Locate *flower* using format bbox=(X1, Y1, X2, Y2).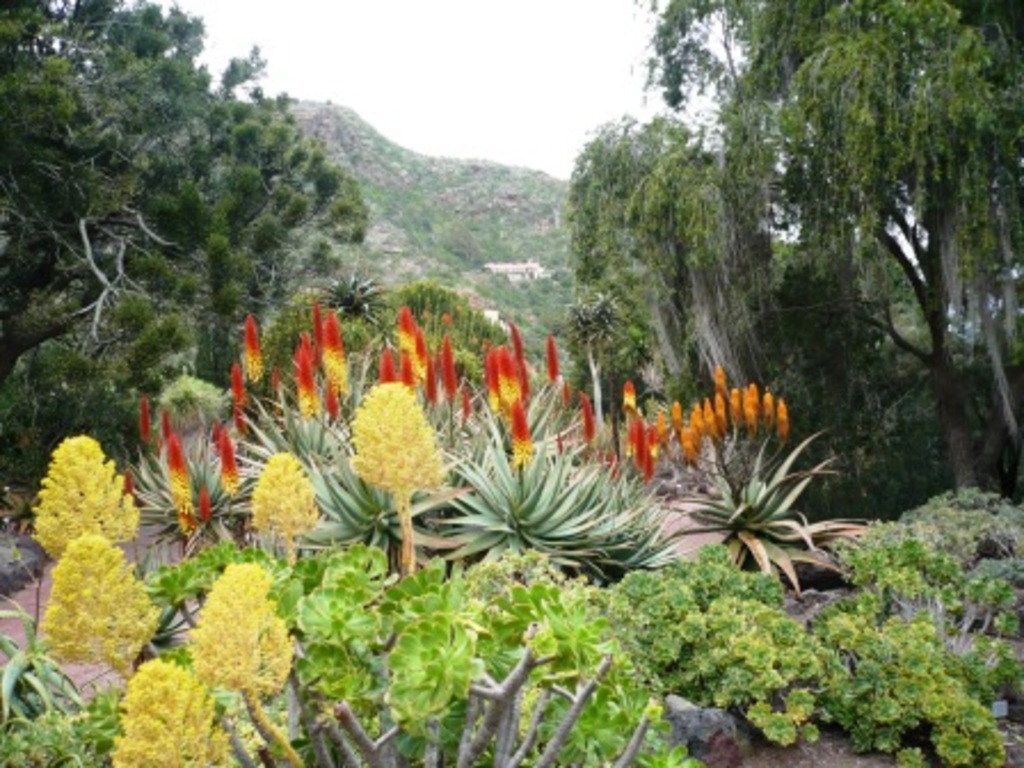
bbox=(558, 377, 569, 405).
